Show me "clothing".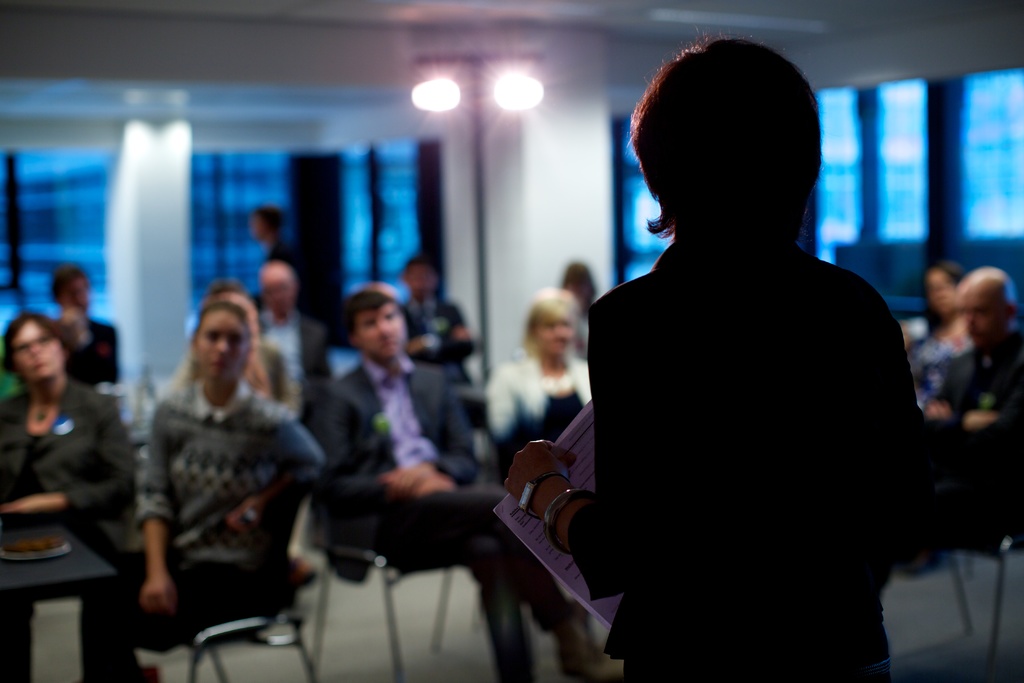
"clothing" is here: box(566, 240, 925, 682).
